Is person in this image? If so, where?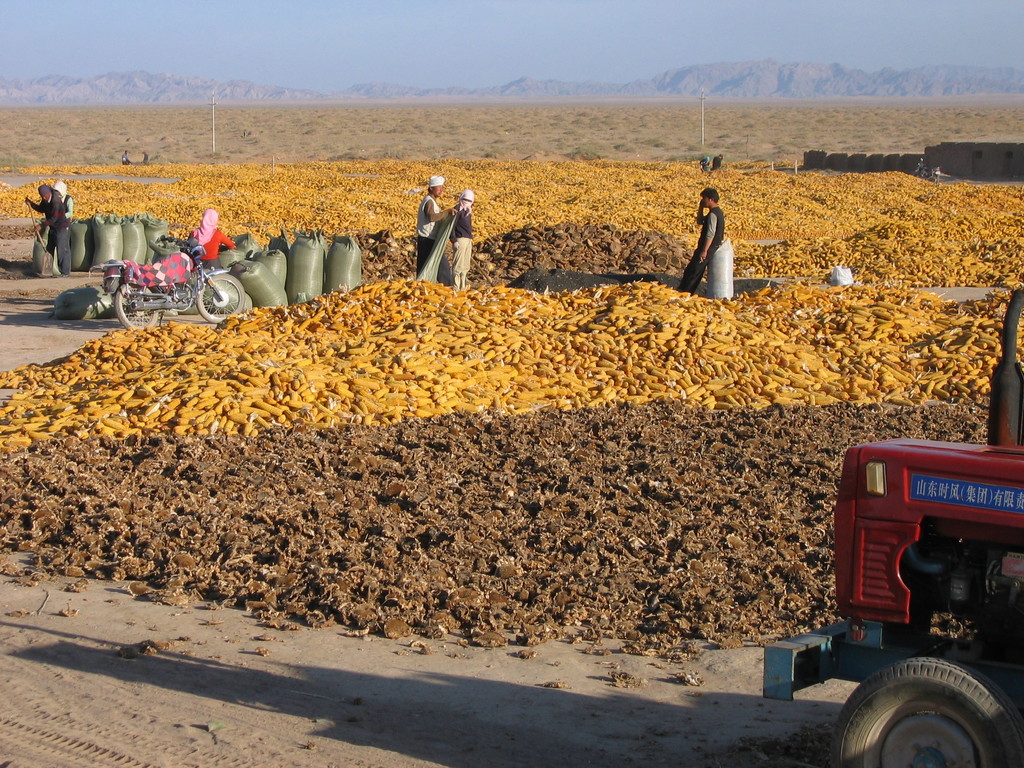
Yes, at <region>676, 188, 725, 293</region>.
